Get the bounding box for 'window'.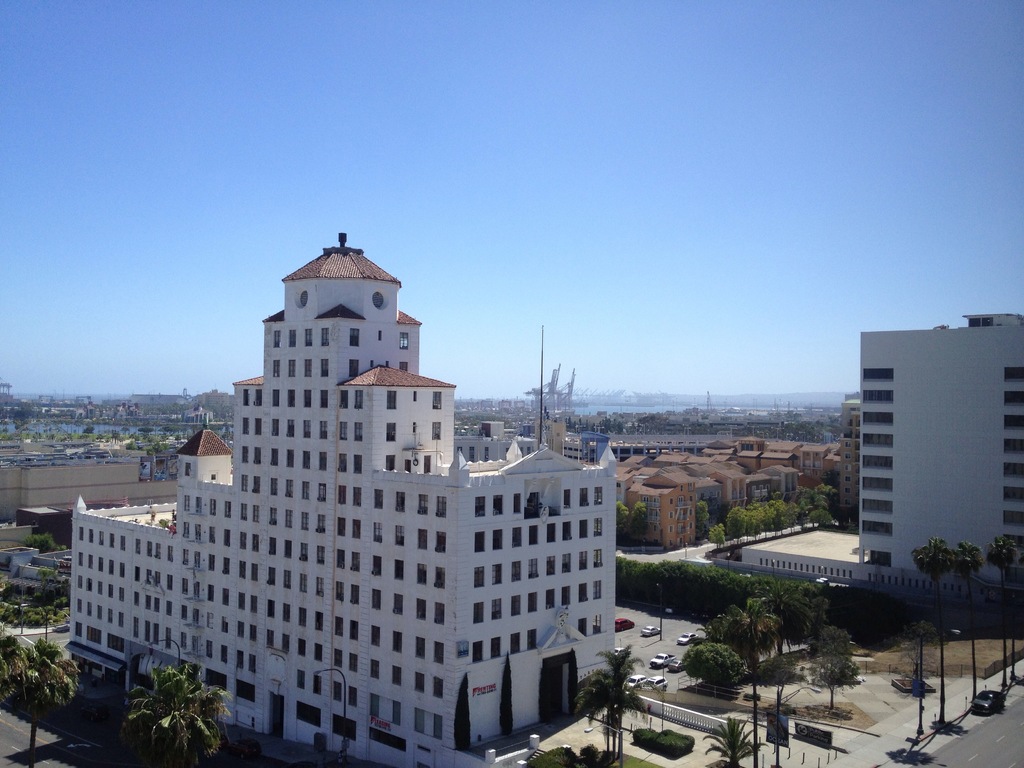
[x1=269, y1=506, x2=277, y2=526].
